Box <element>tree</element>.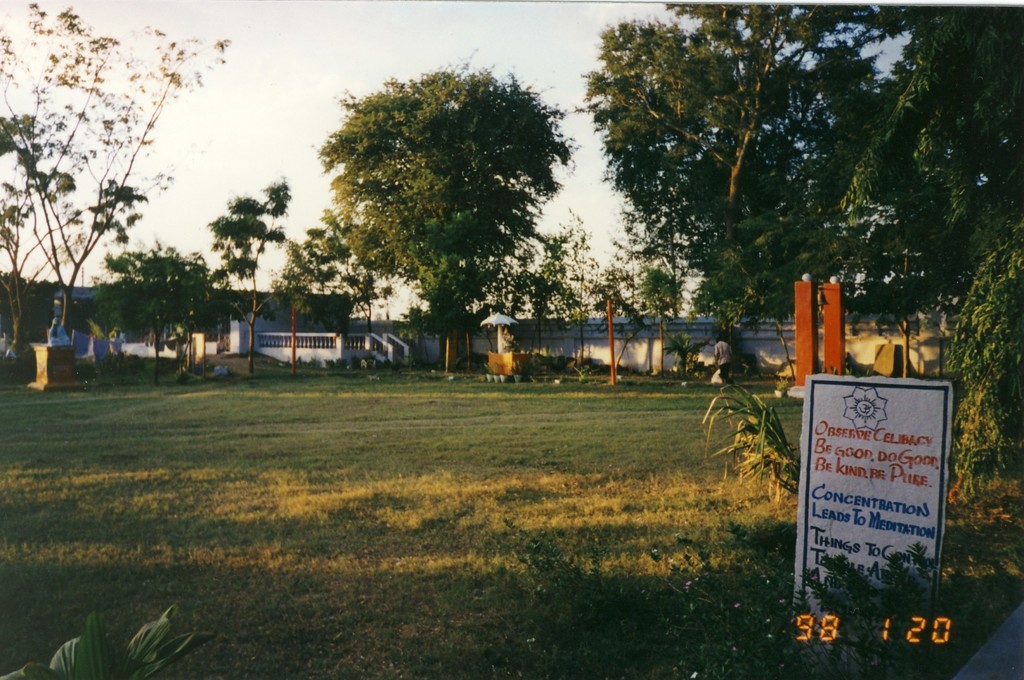
766:0:1023:392.
